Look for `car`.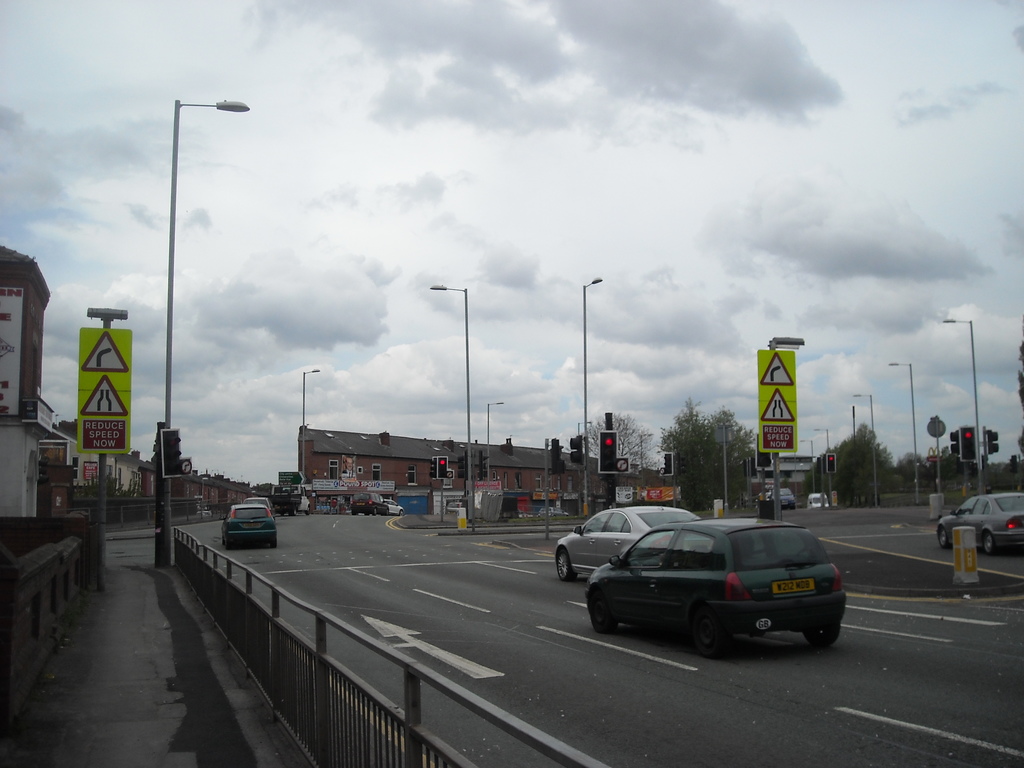
Found: 554, 505, 701, 583.
